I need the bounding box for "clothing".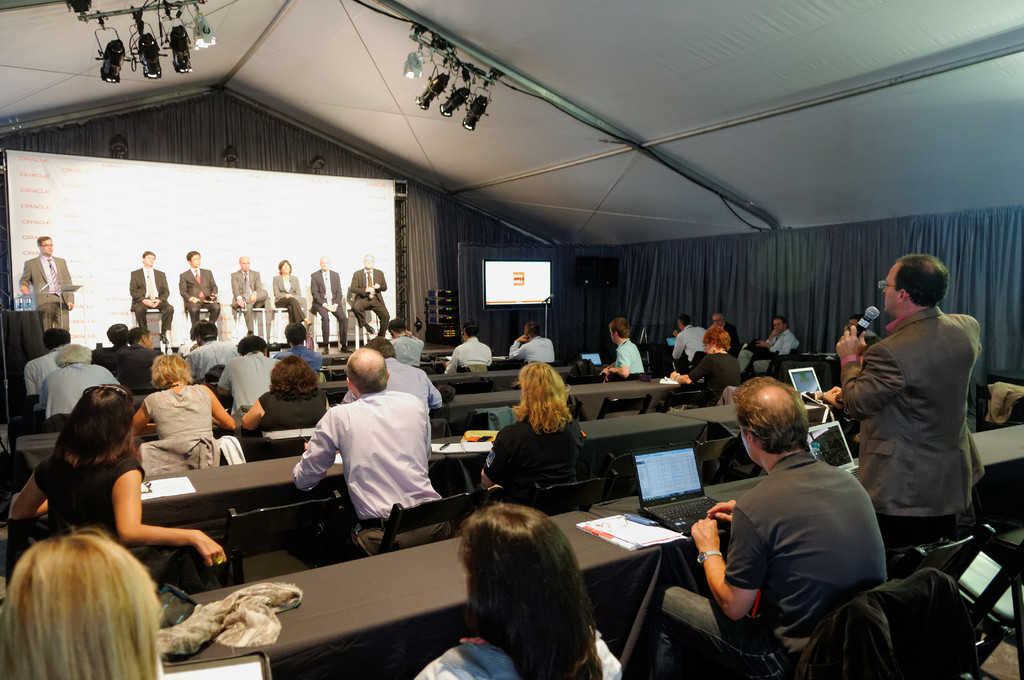
Here it is: locate(227, 268, 274, 335).
